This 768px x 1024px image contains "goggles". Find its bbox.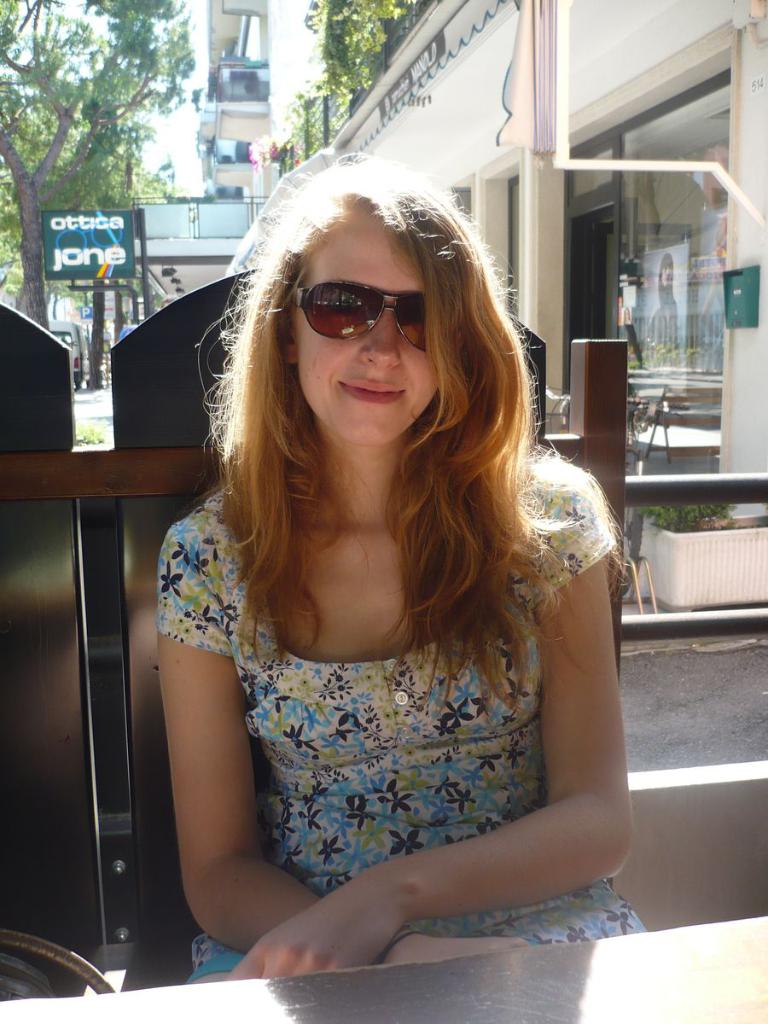
[288,269,446,345].
